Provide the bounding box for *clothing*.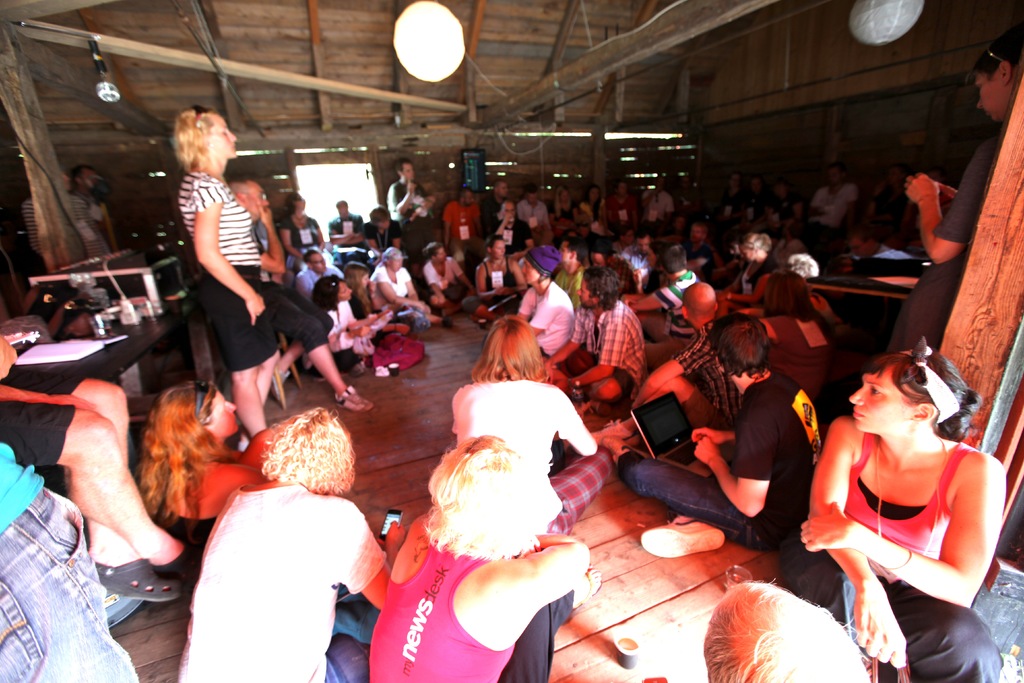
492:210:532:270.
